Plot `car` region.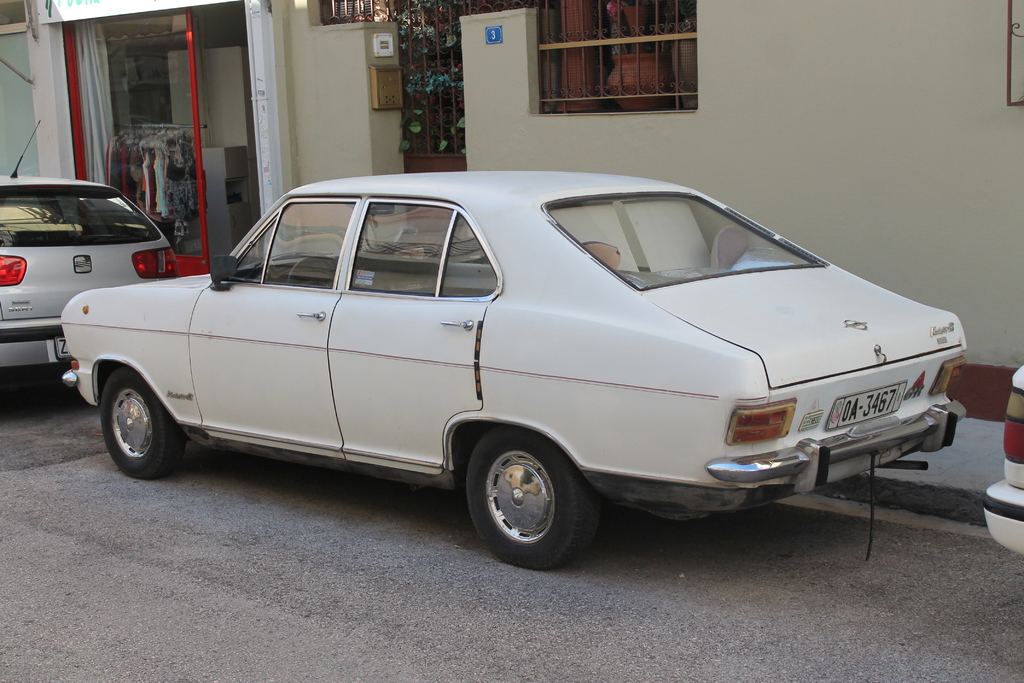
Plotted at (980,360,1023,564).
